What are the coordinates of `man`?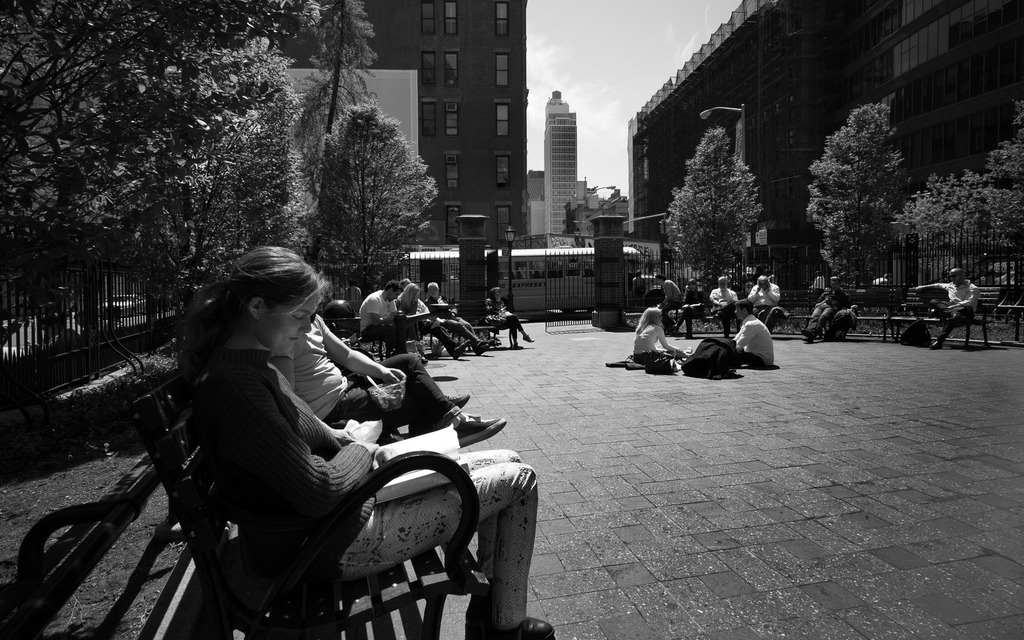
<bbox>357, 281, 404, 354</bbox>.
